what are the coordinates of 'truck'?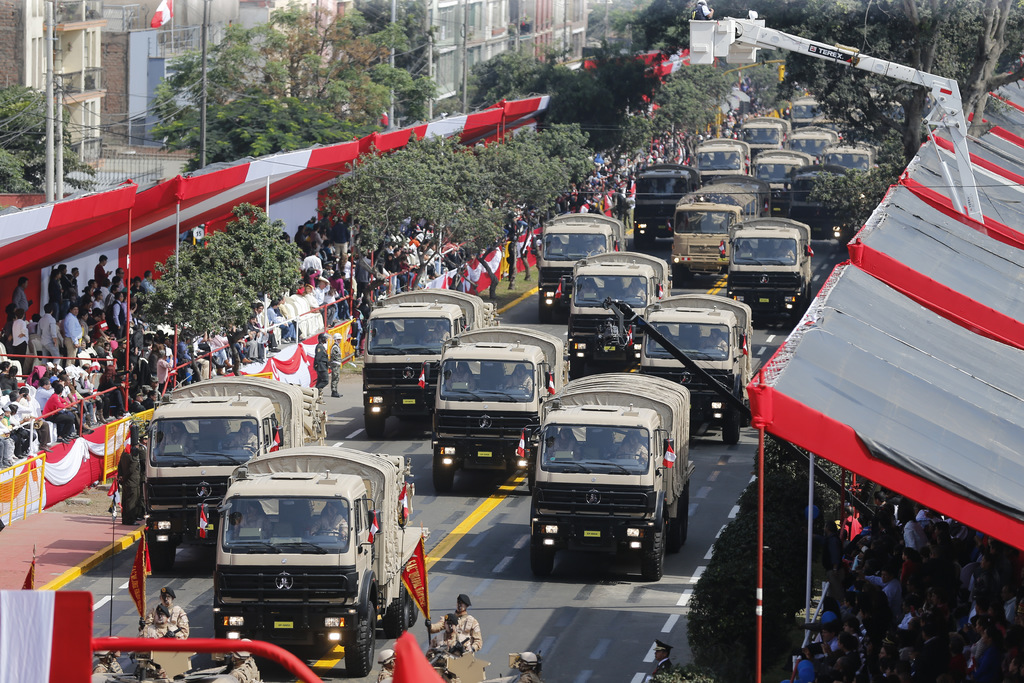
[left=73, top=623, right=270, bottom=682].
